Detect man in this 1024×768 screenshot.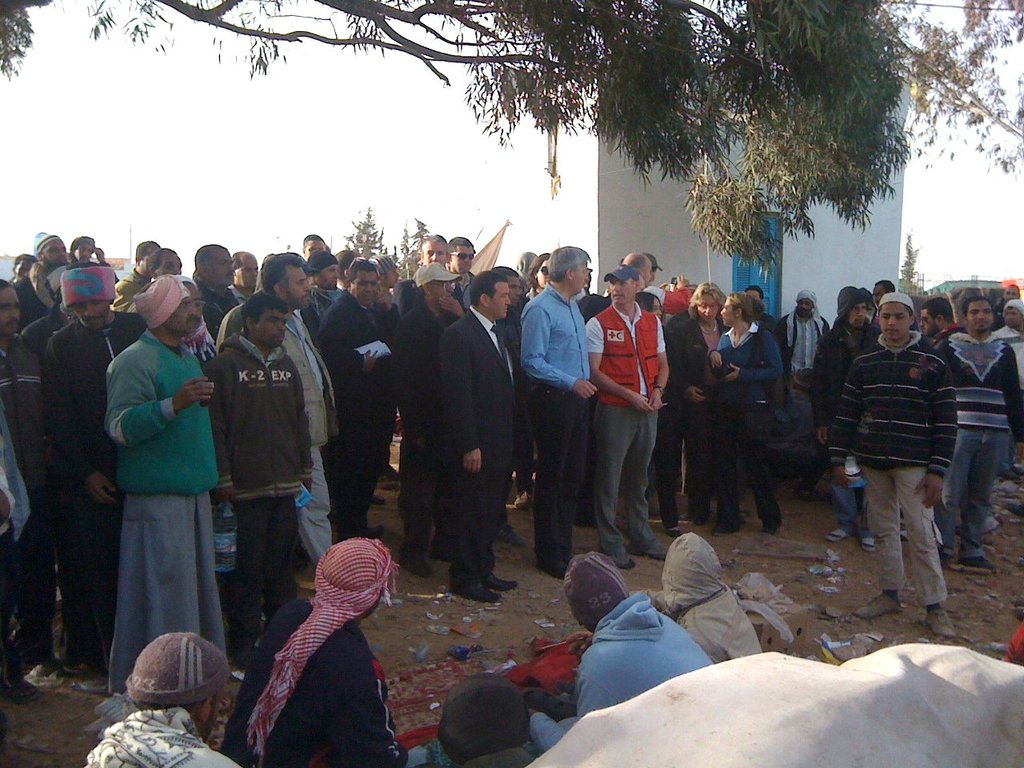
Detection: Rect(990, 302, 1023, 478).
